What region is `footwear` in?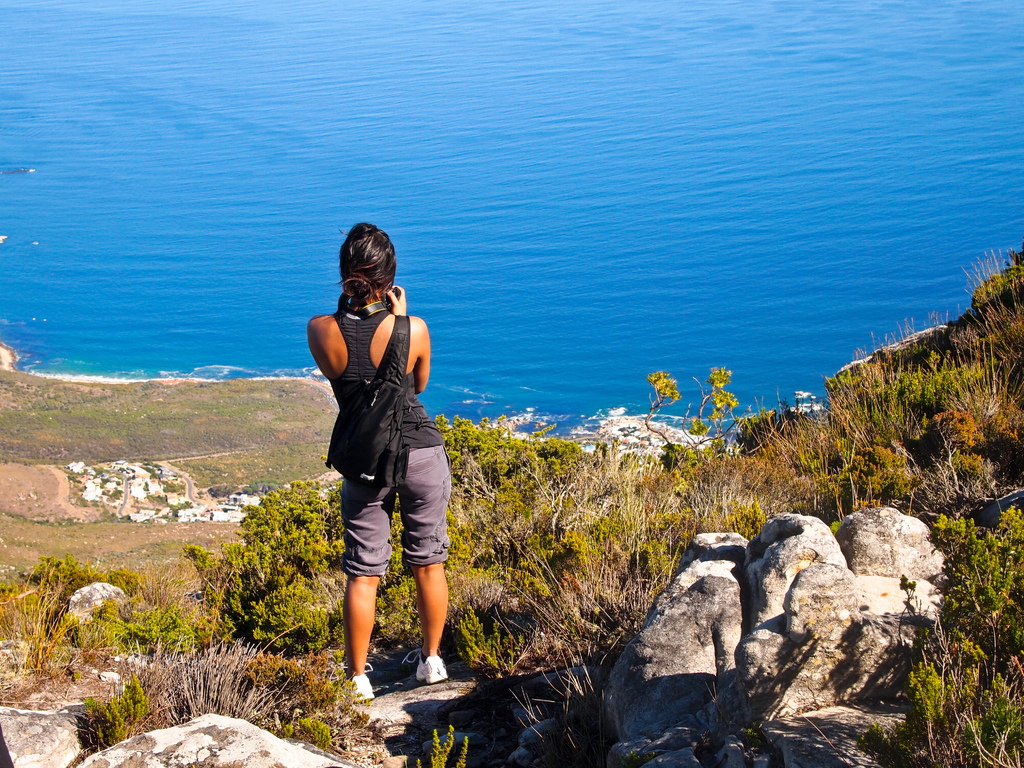
351,662,377,703.
